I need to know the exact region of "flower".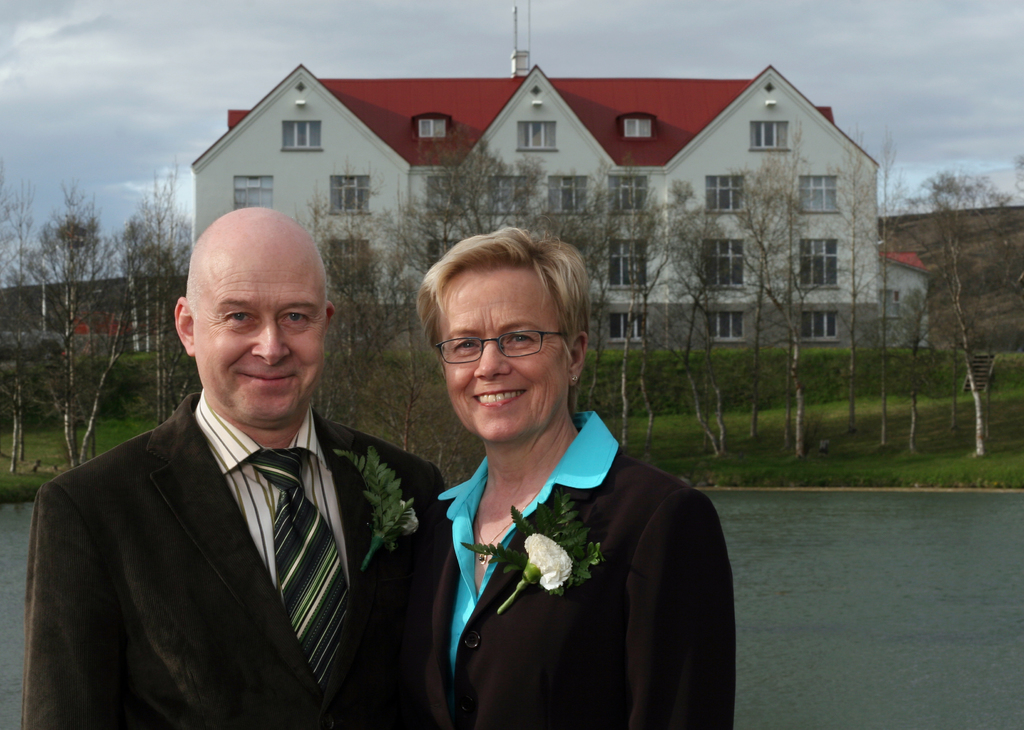
Region: (498,539,568,622).
